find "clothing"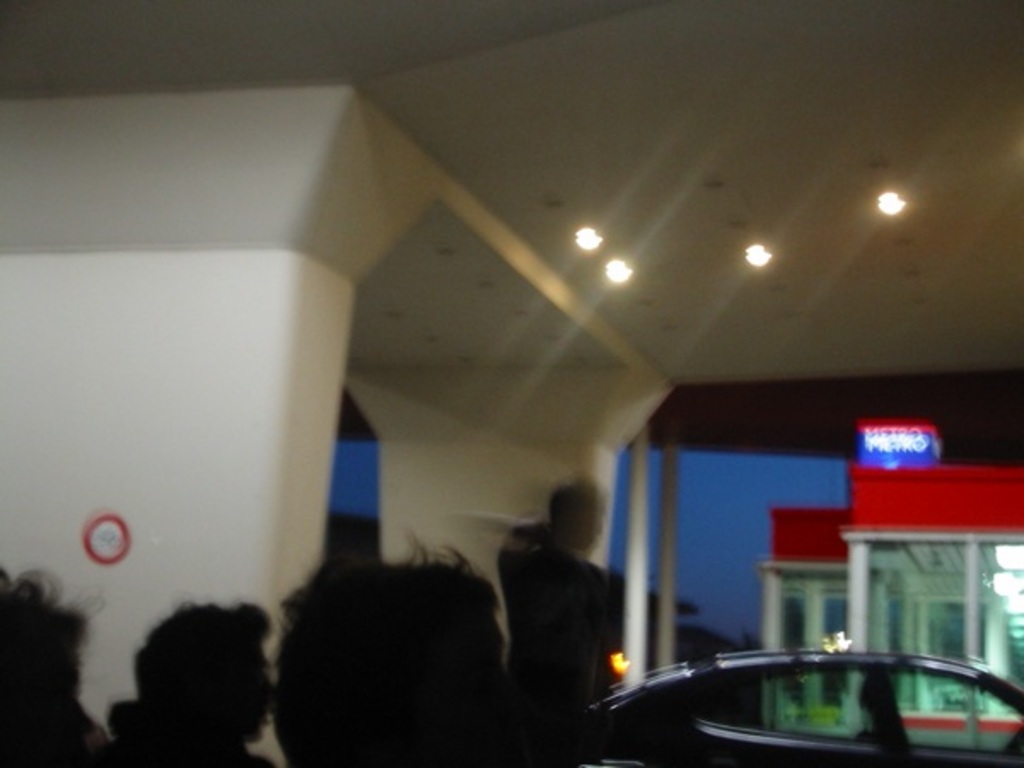
{"x1": 483, "y1": 510, "x2": 640, "y2": 729}
